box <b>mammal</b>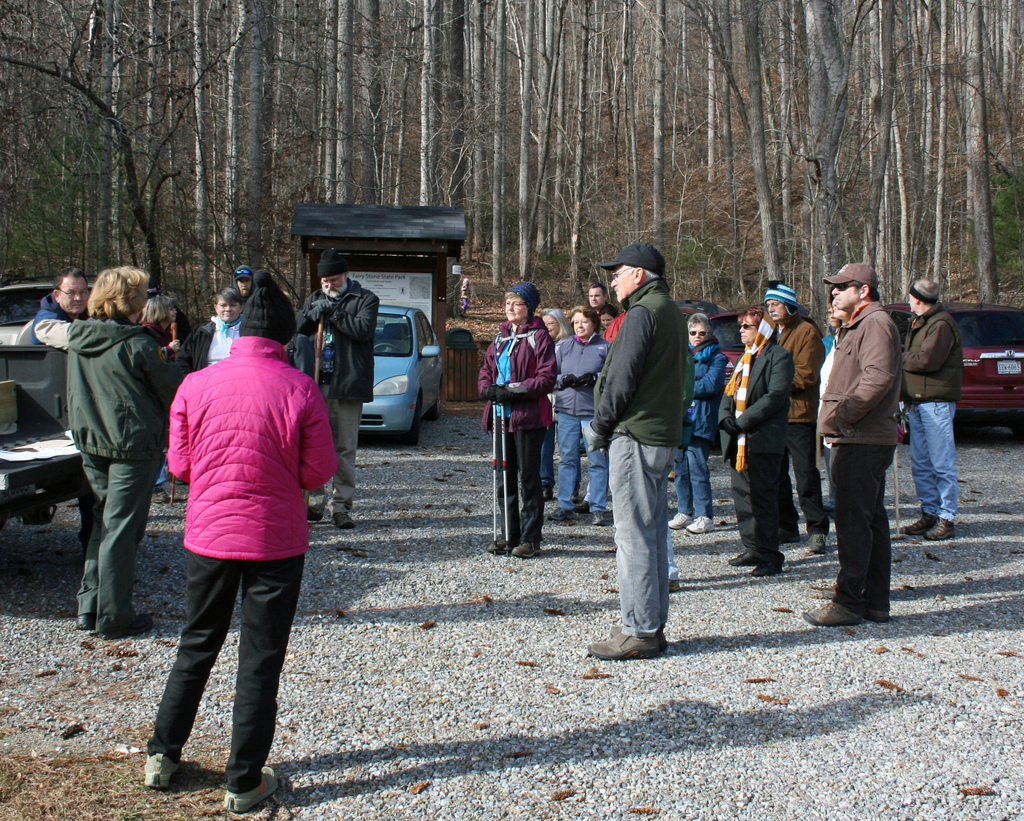
bbox(601, 304, 610, 336)
